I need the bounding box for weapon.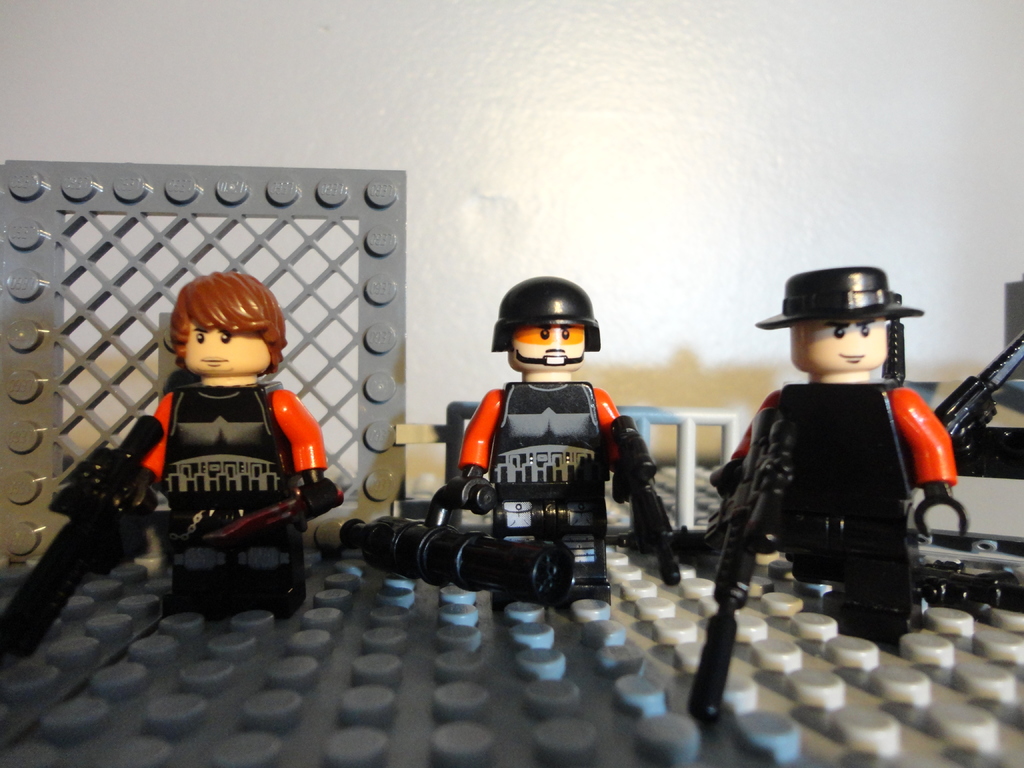
Here it is: locate(685, 410, 798, 722).
